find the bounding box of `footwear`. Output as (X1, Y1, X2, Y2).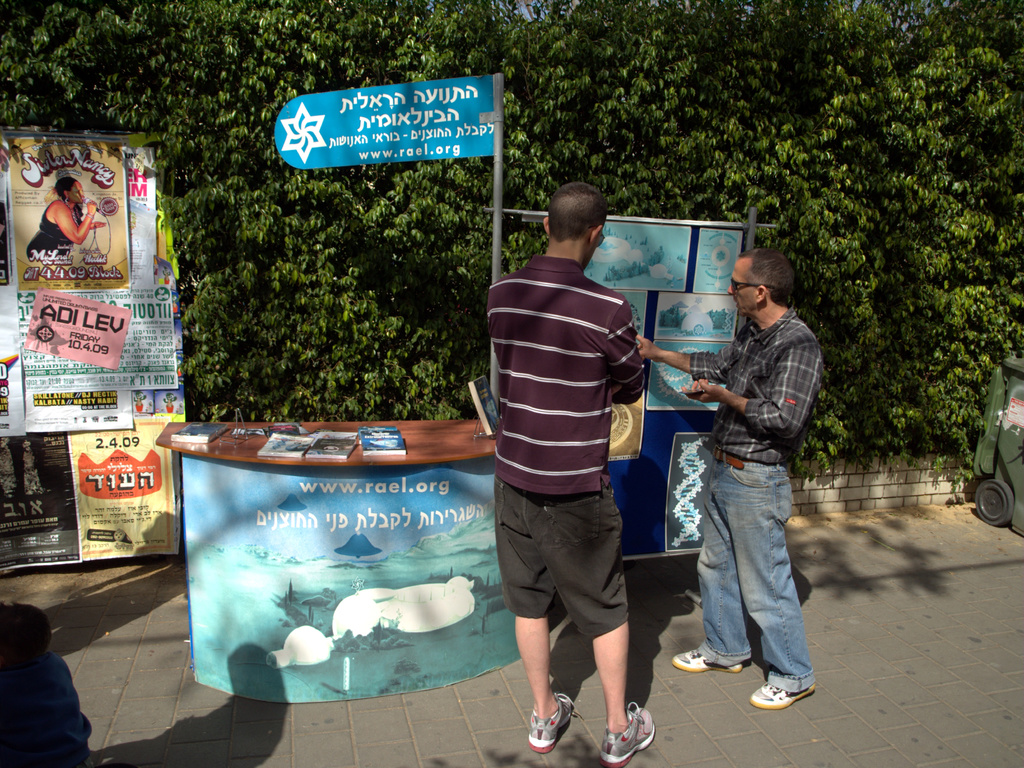
(669, 648, 744, 674).
